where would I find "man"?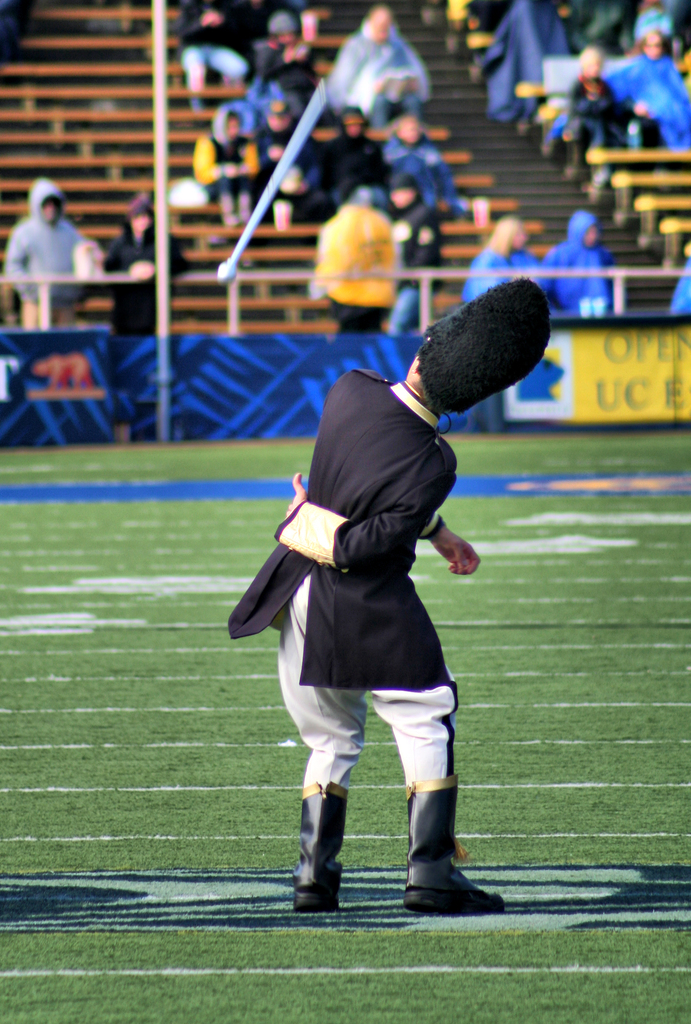
At {"left": 209, "top": 274, "right": 565, "bottom": 925}.
